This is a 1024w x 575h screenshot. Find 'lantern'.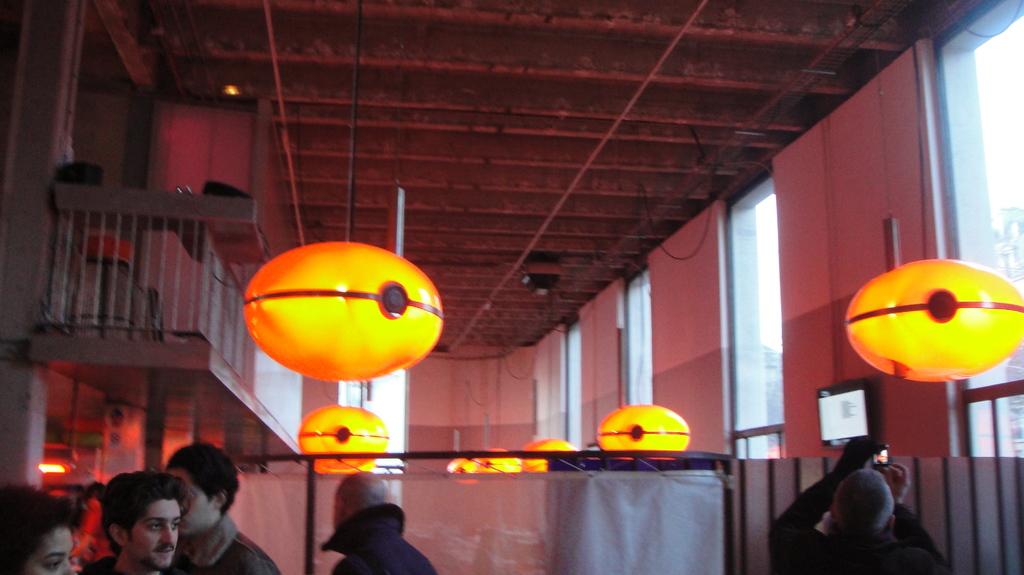
Bounding box: l=848, t=253, r=1020, b=386.
